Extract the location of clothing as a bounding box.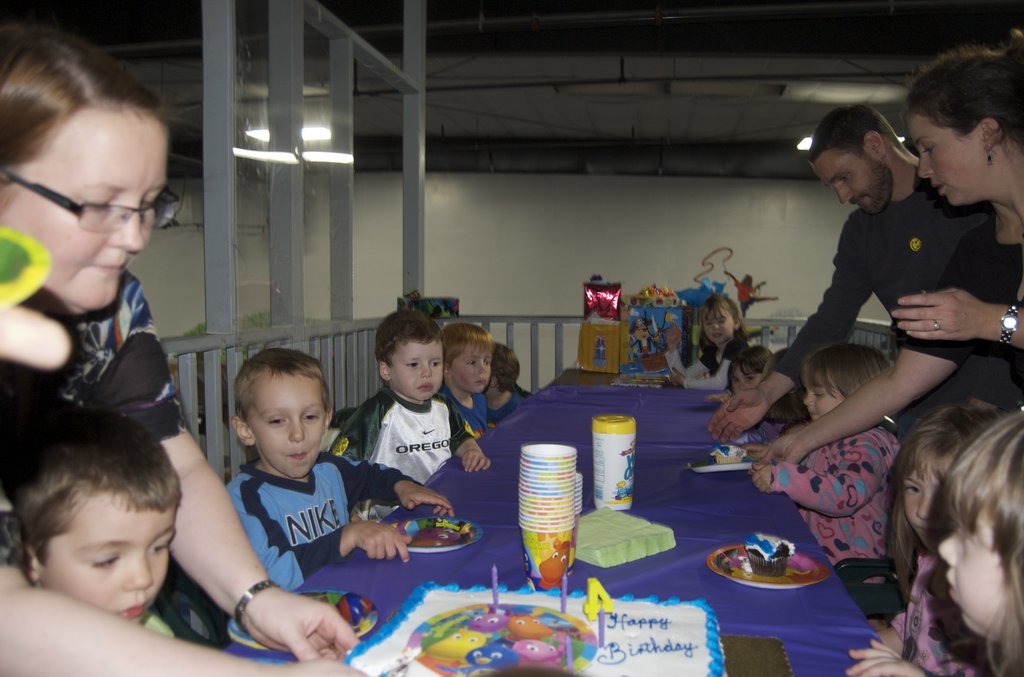
bbox(776, 432, 897, 569).
